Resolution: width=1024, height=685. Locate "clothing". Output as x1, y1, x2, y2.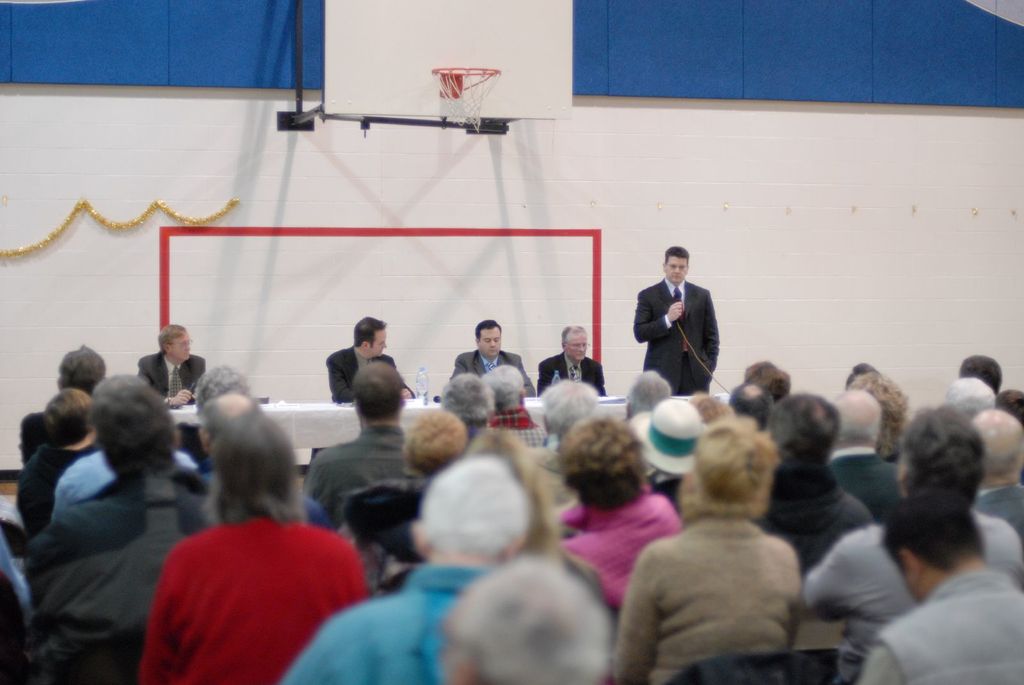
627, 274, 723, 392.
